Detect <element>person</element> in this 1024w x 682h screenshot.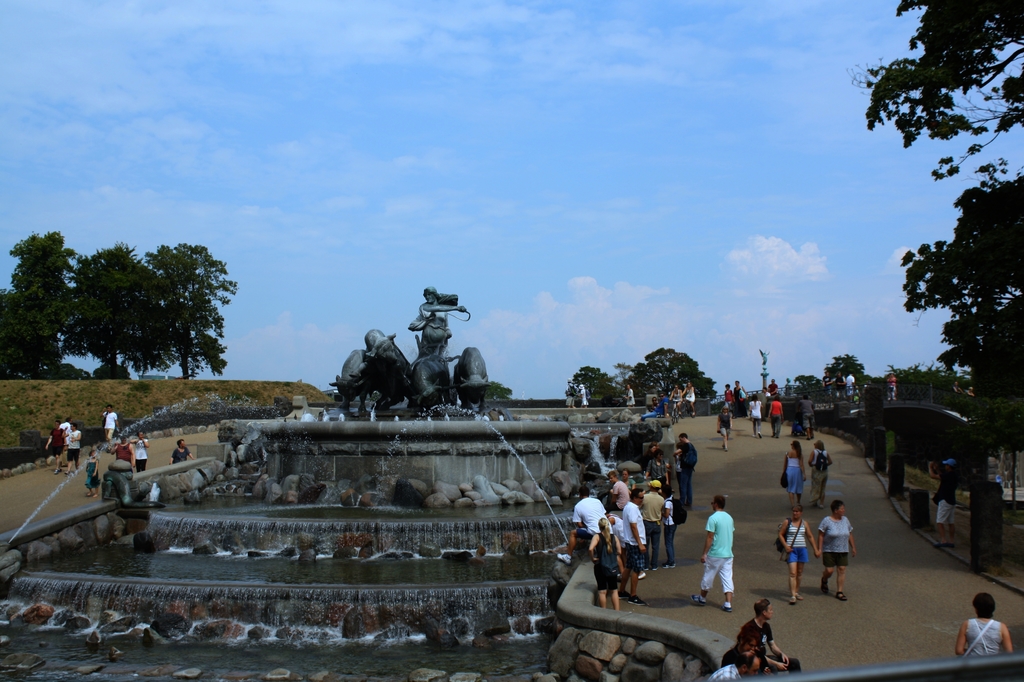
Detection: select_region(60, 418, 72, 457).
